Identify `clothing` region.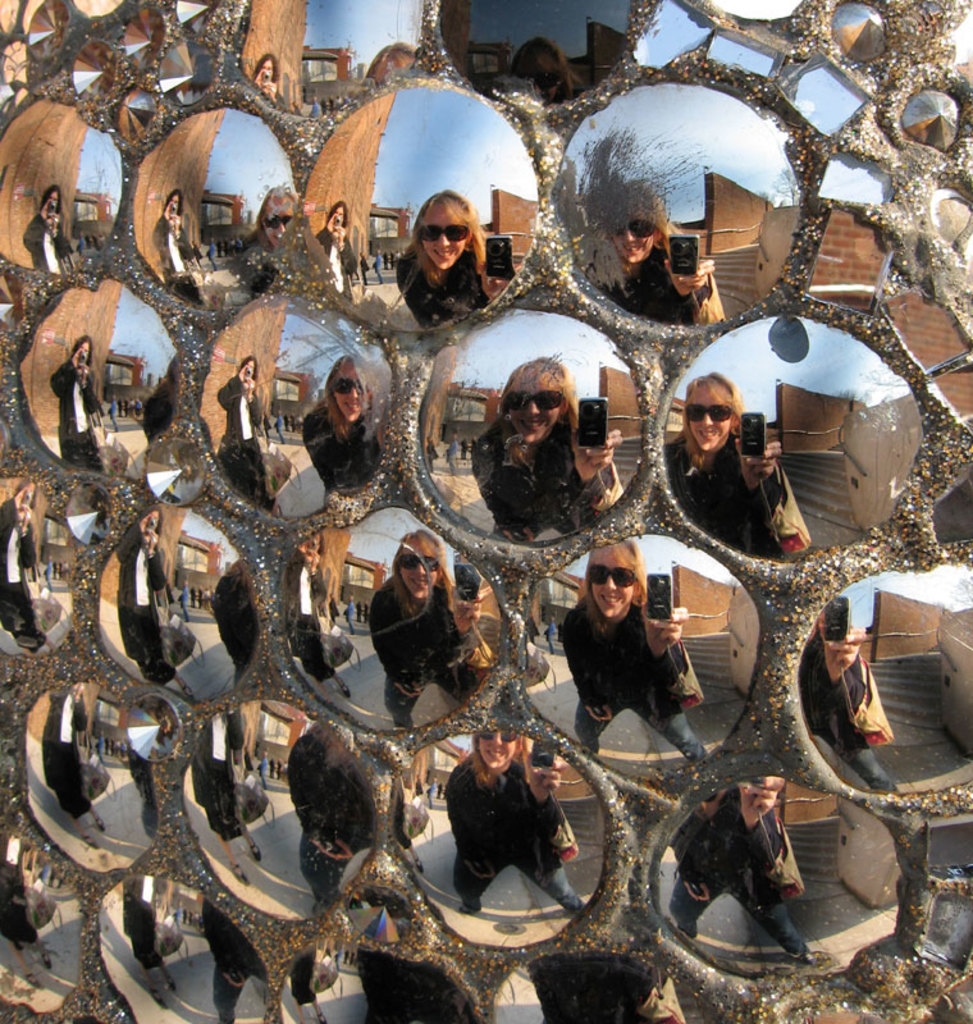
Region: box=[22, 216, 76, 271].
